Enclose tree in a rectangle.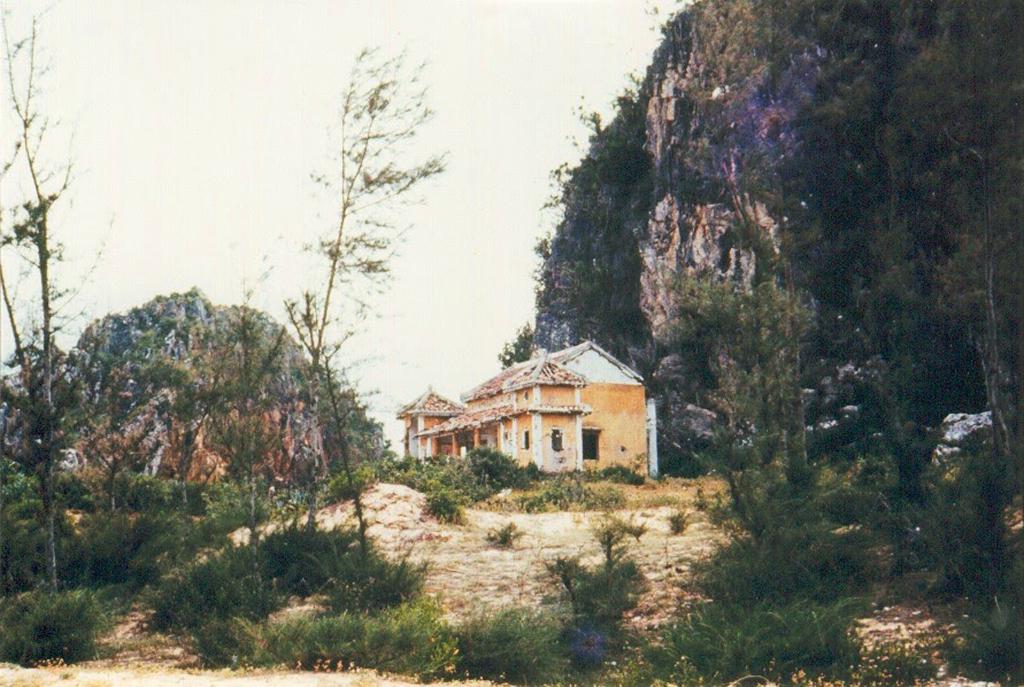
<region>111, 275, 269, 639</region>.
